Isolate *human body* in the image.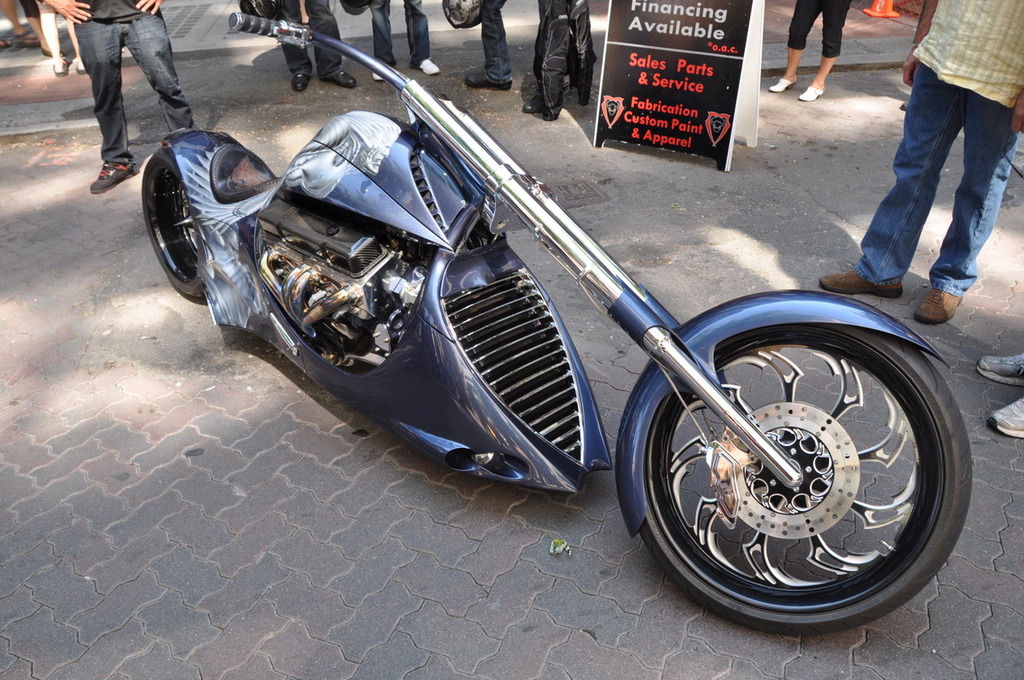
Isolated region: <box>810,2,1021,330</box>.
